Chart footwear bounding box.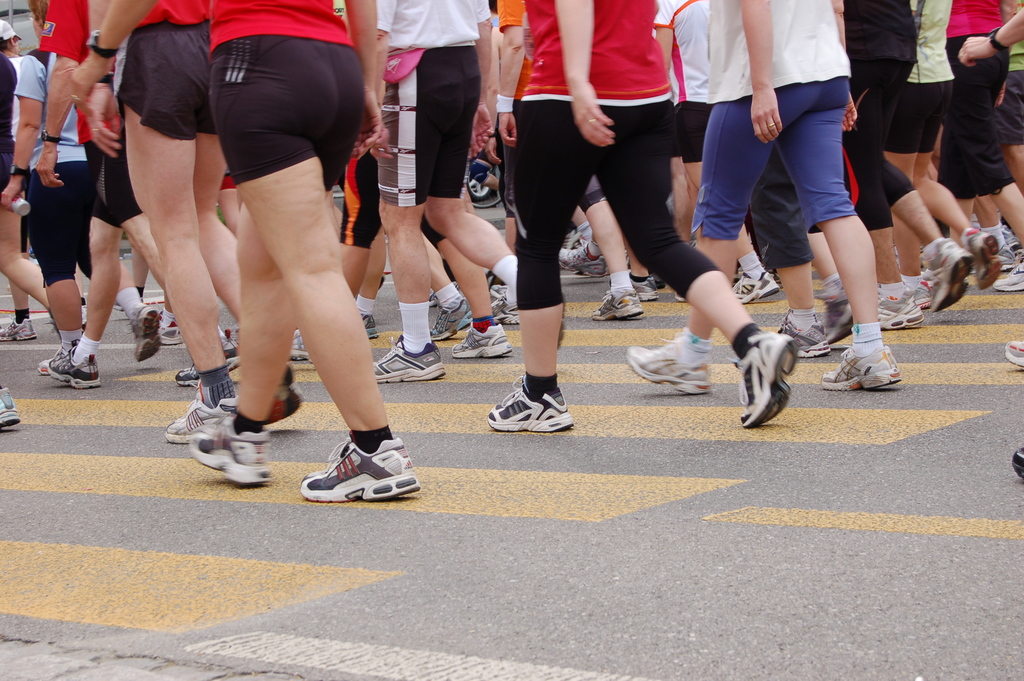
Charted: region(676, 271, 742, 301).
